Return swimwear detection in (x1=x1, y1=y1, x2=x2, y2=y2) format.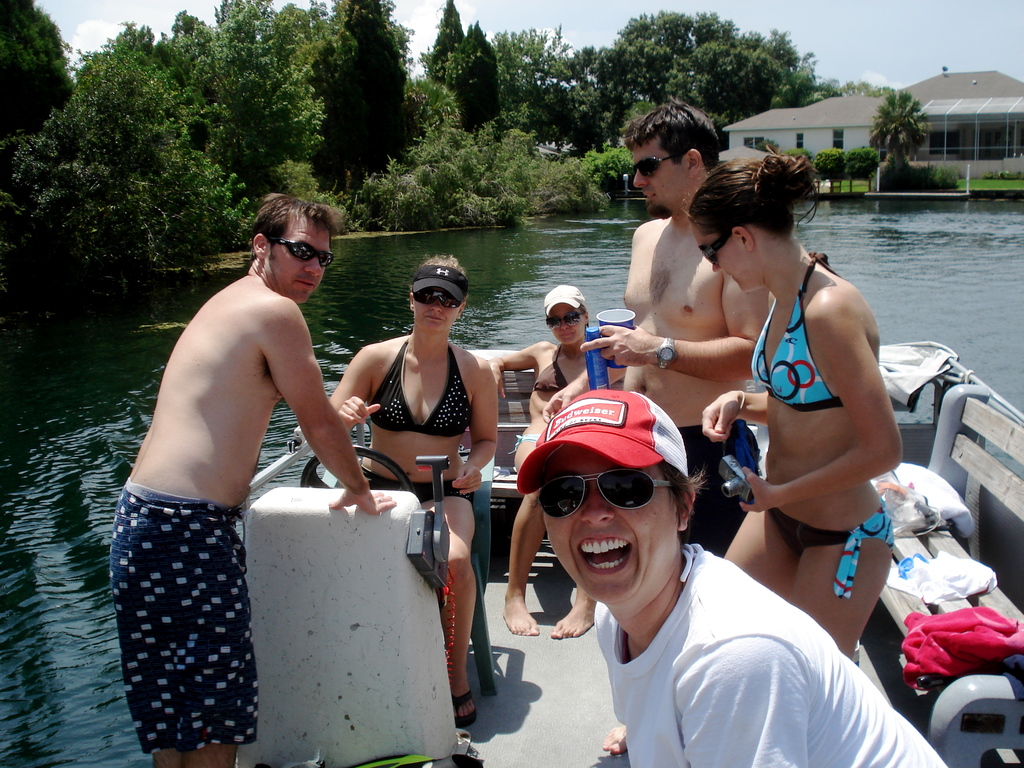
(x1=532, y1=345, x2=566, y2=396).
